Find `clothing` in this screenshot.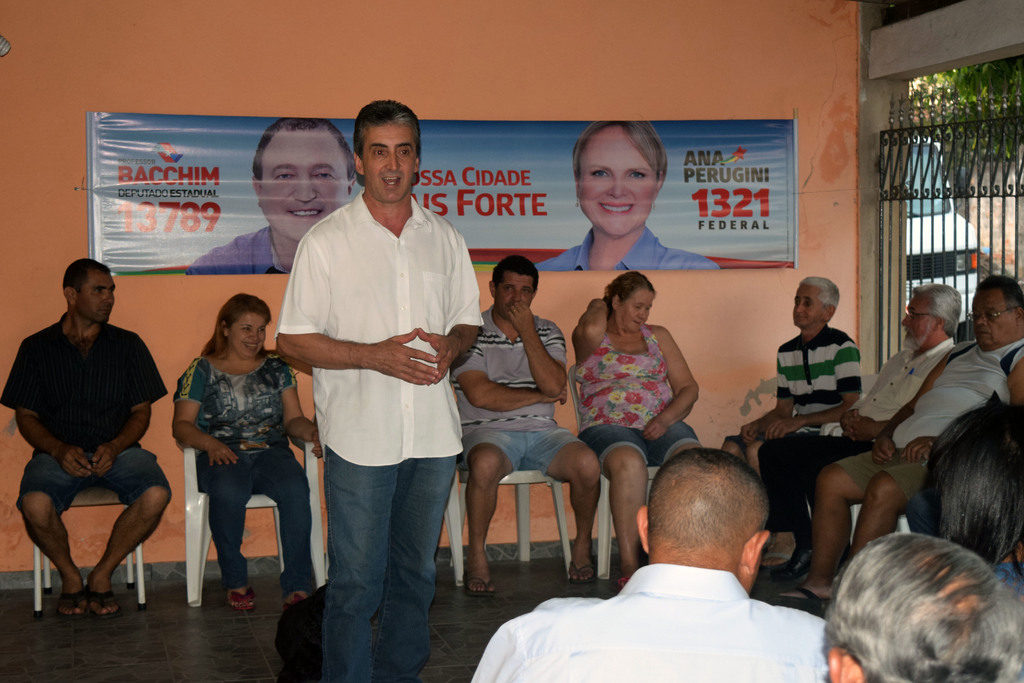
The bounding box for `clothing` is [536,220,719,270].
